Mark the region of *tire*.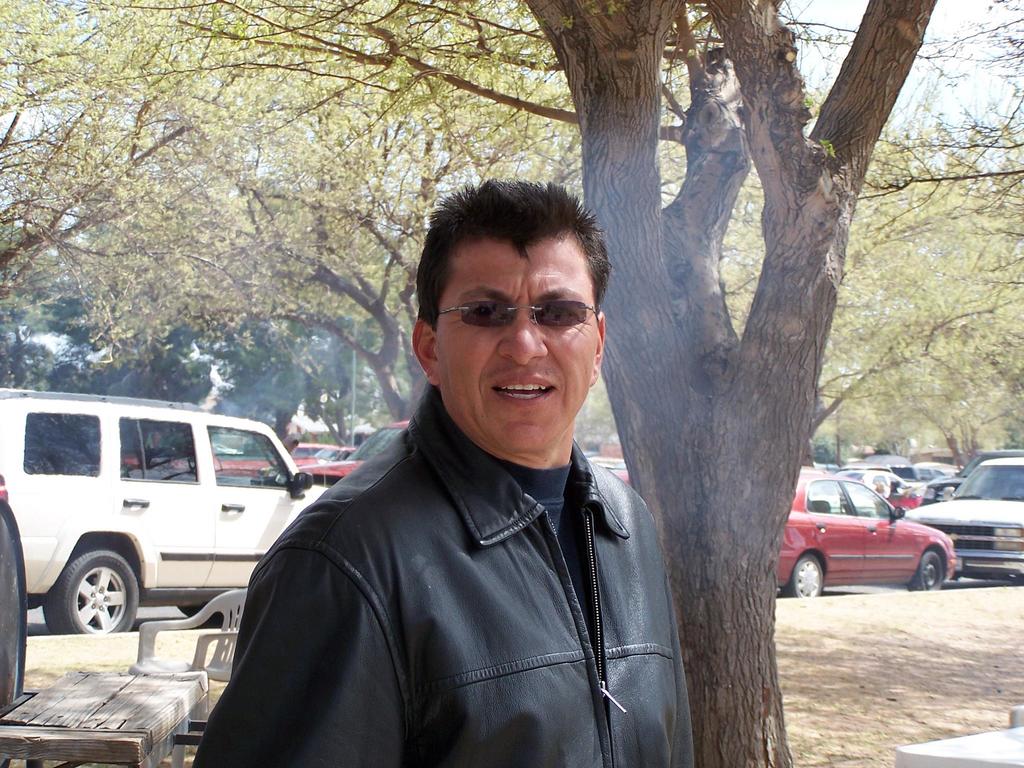
Region: box(40, 554, 126, 652).
